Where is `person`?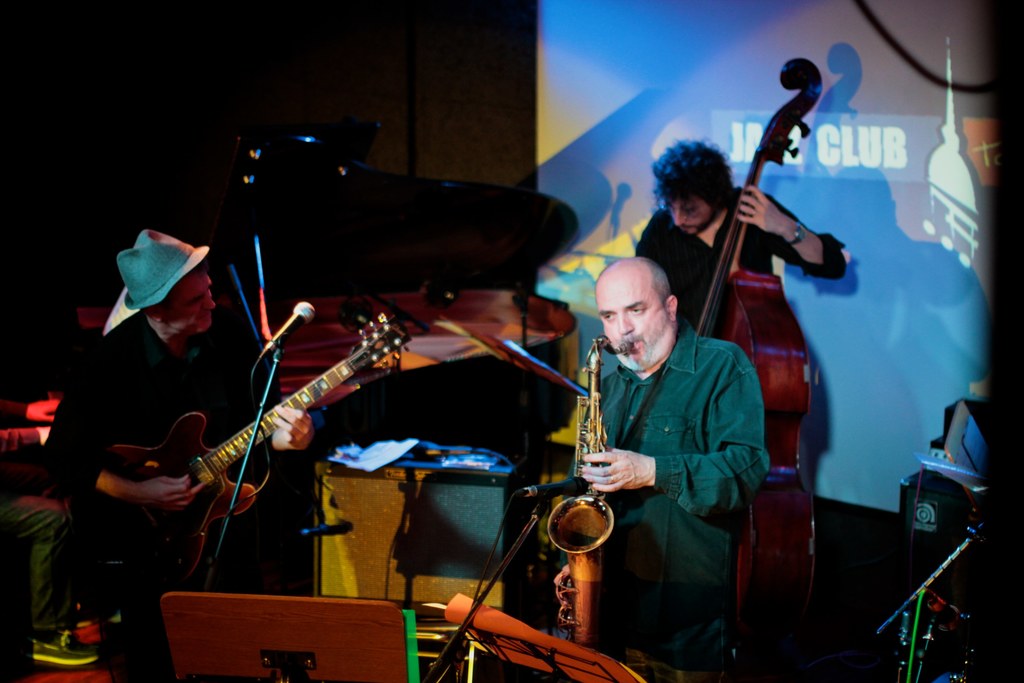
<box>37,227,317,677</box>.
